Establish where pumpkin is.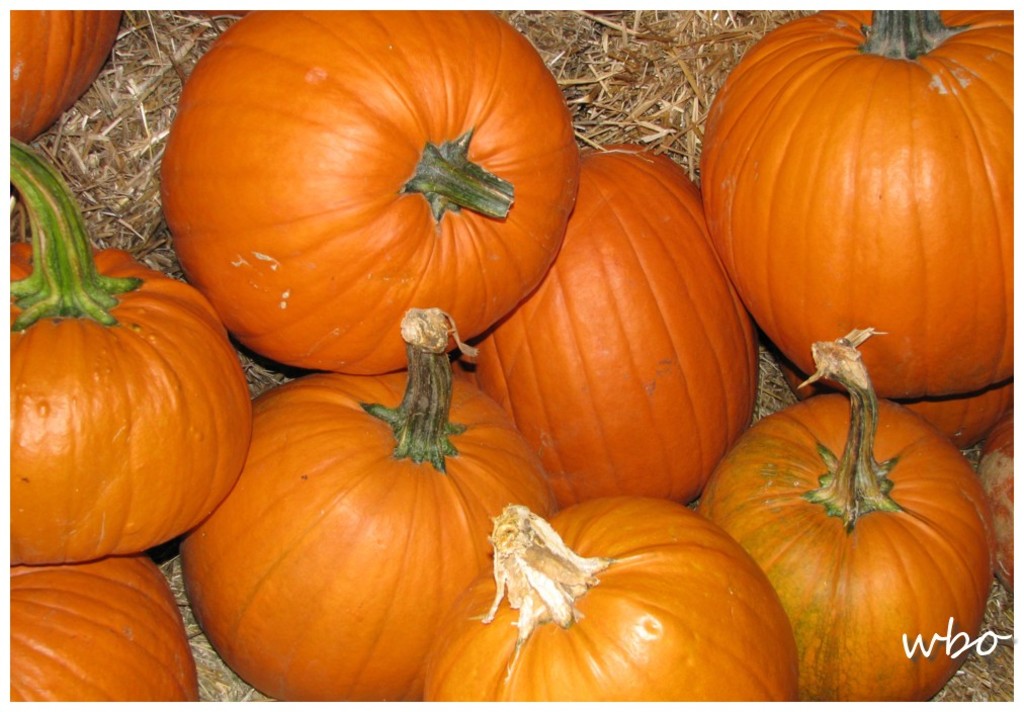
Established at crop(695, 0, 1021, 398).
